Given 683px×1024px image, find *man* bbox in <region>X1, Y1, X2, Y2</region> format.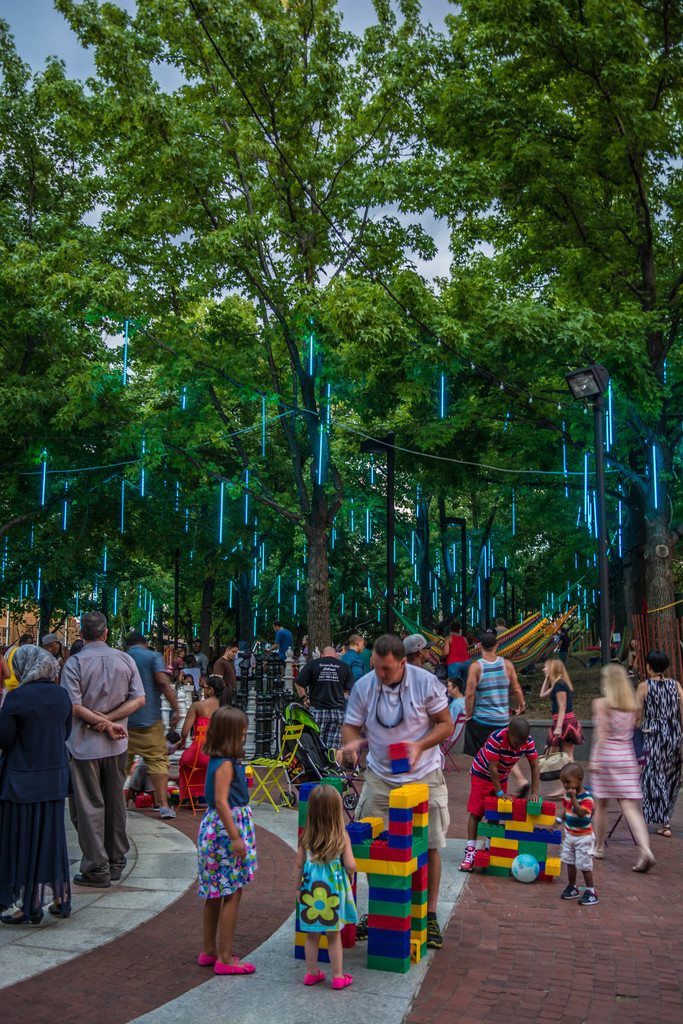
<region>292, 638, 358, 753</region>.
